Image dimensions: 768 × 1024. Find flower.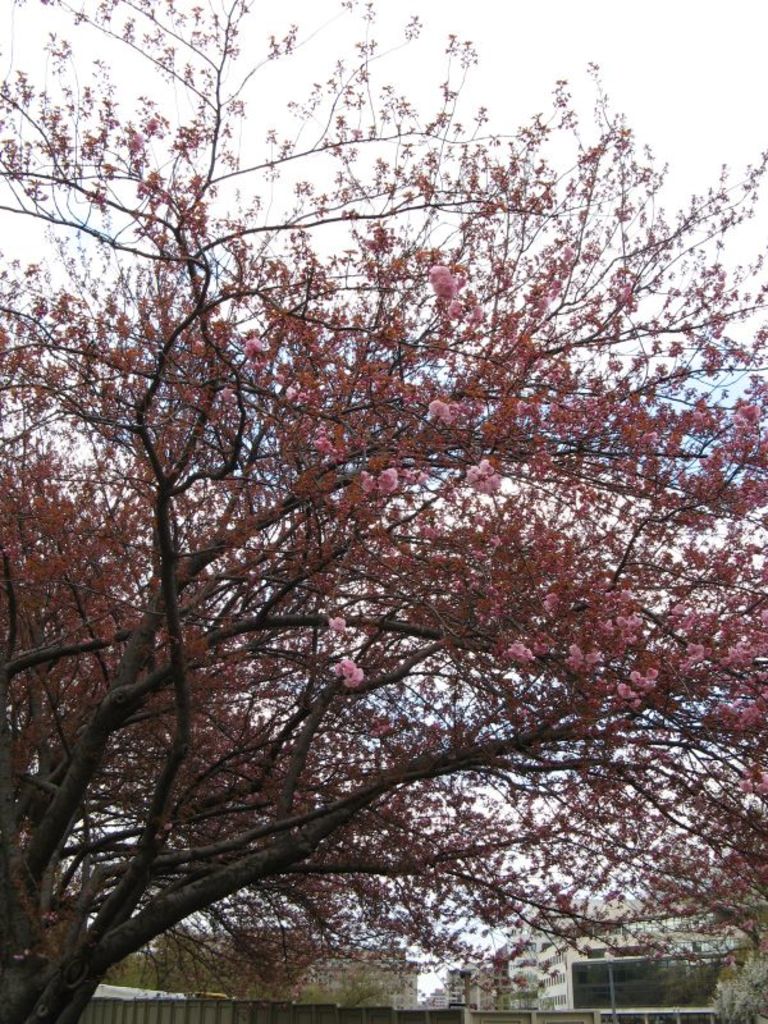
box=[535, 292, 552, 312].
